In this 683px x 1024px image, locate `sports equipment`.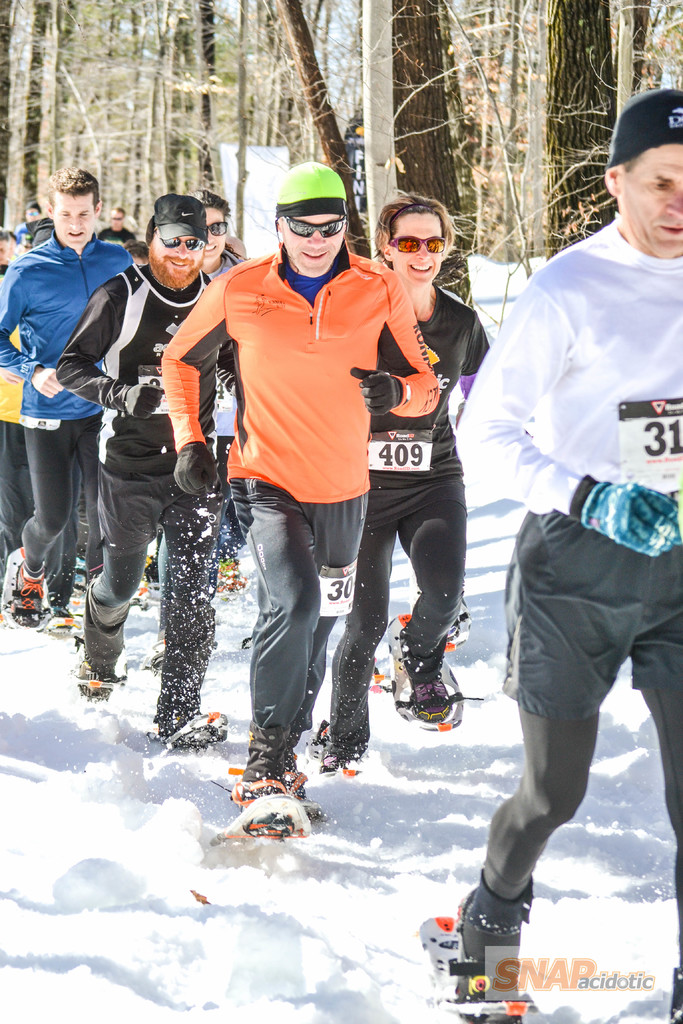
Bounding box: 144:641:165:669.
